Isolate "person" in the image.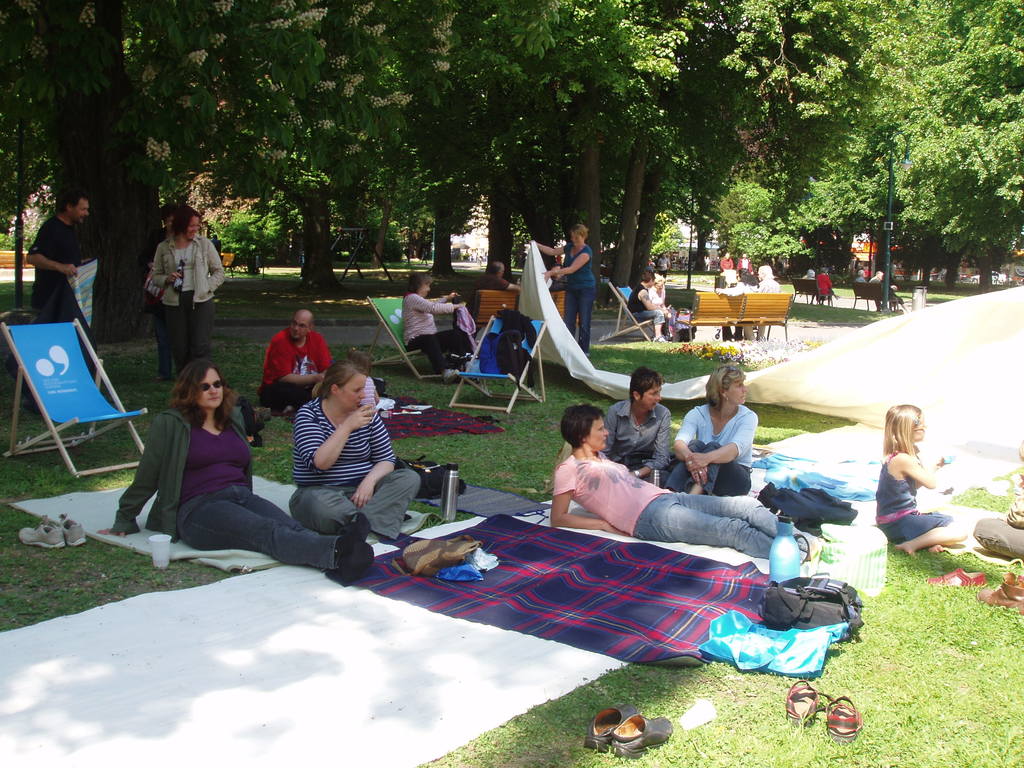
Isolated region: (719,252,733,273).
